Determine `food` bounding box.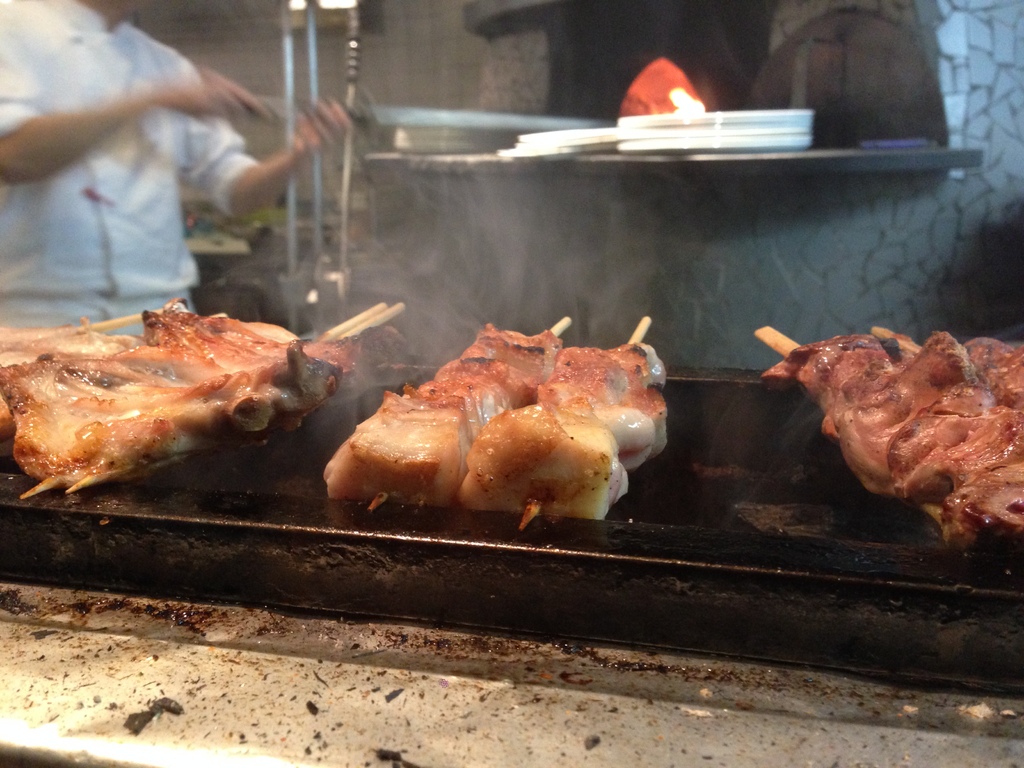
Determined: l=0, t=300, r=346, b=502.
